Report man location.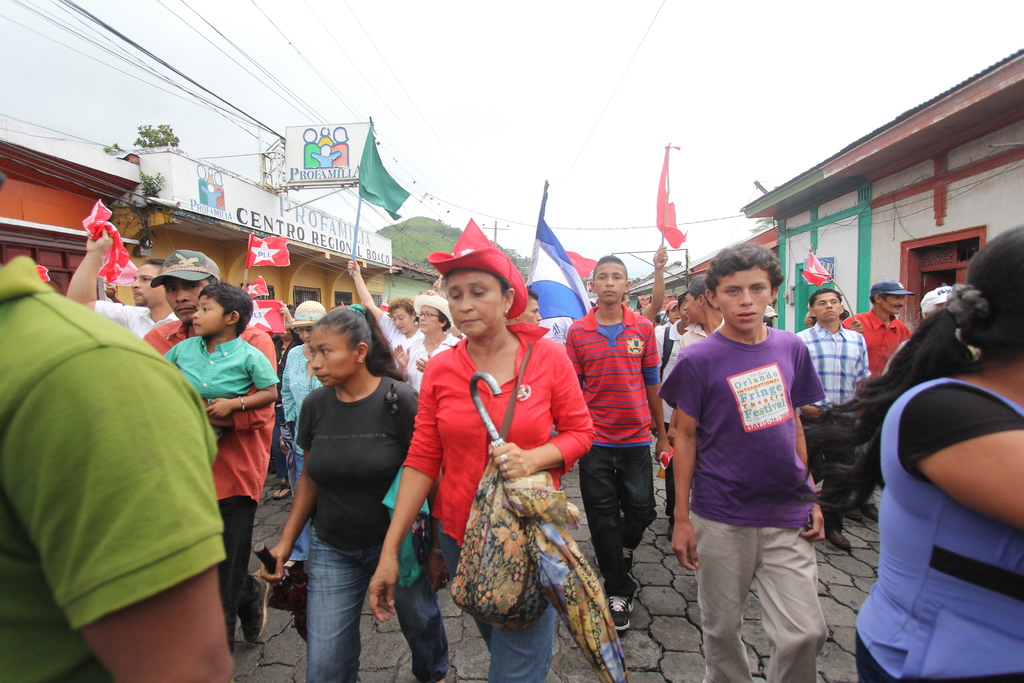
Report: select_region(666, 243, 864, 680).
